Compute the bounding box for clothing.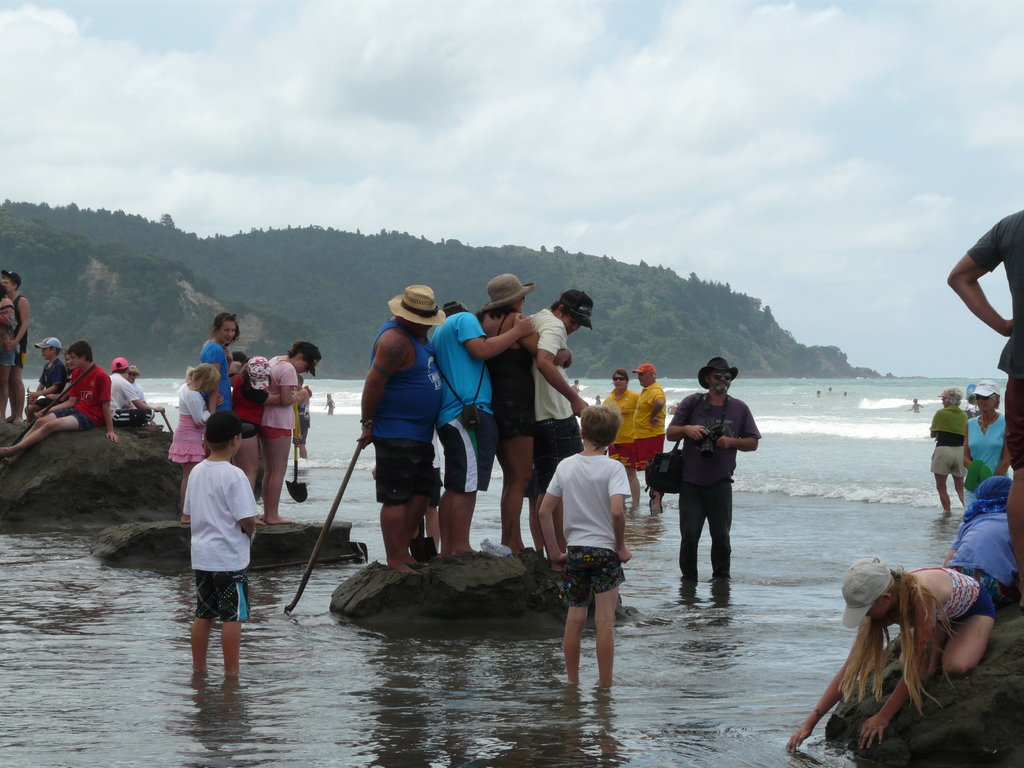
173, 445, 257, 639.
